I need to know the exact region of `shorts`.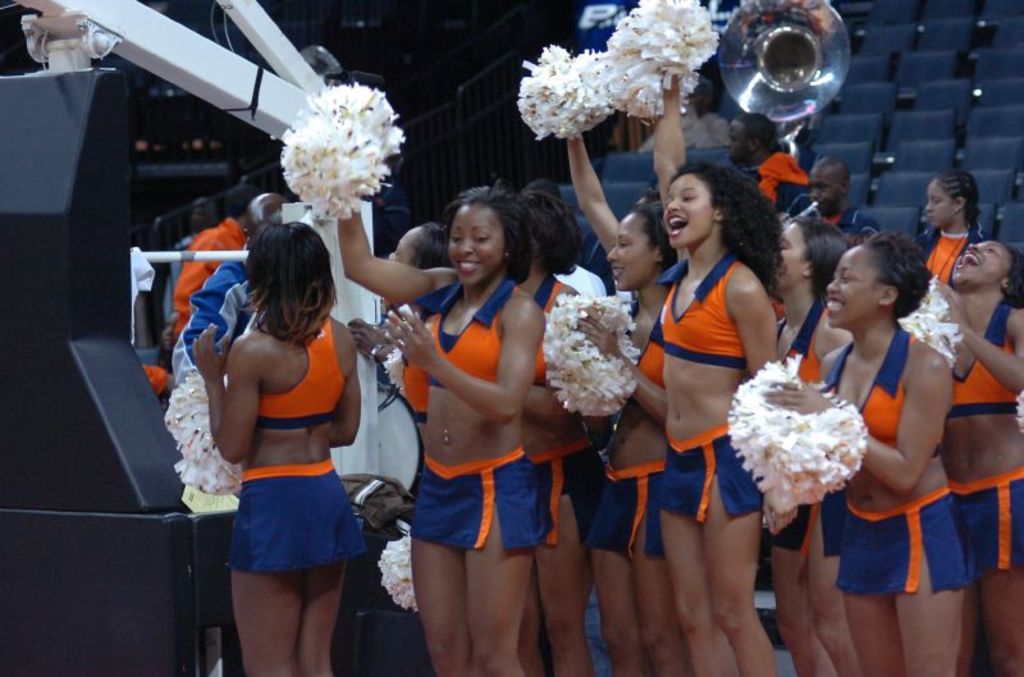
Region: 410 448 535 555.
